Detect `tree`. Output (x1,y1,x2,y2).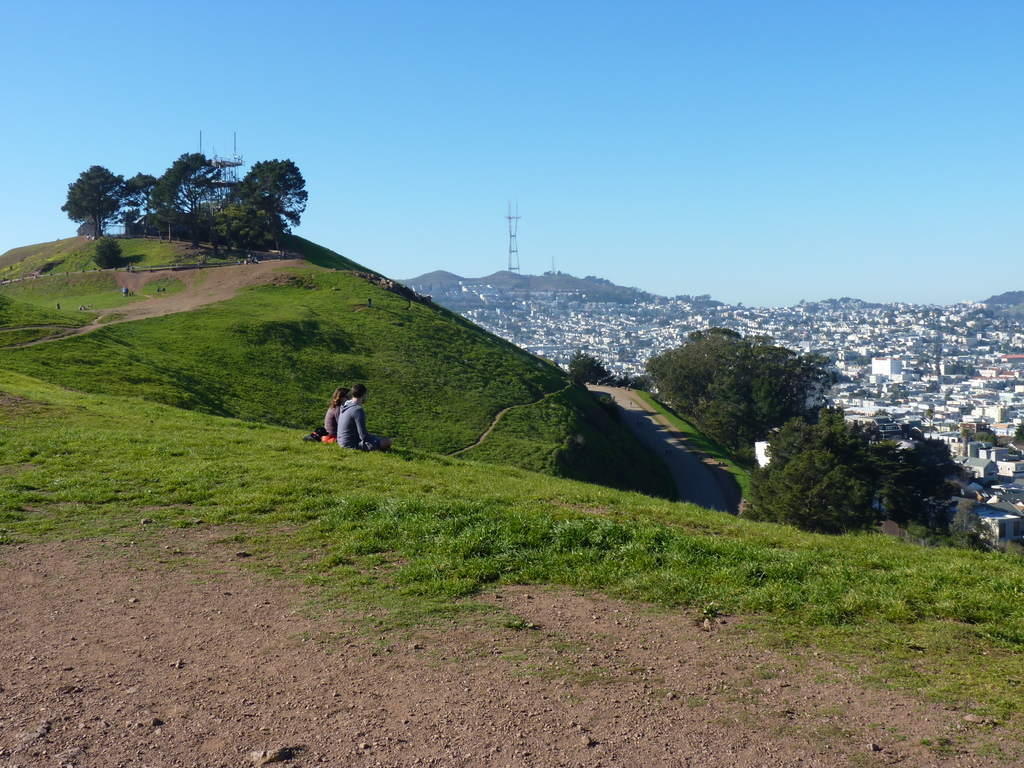
(399,267,648,294).
